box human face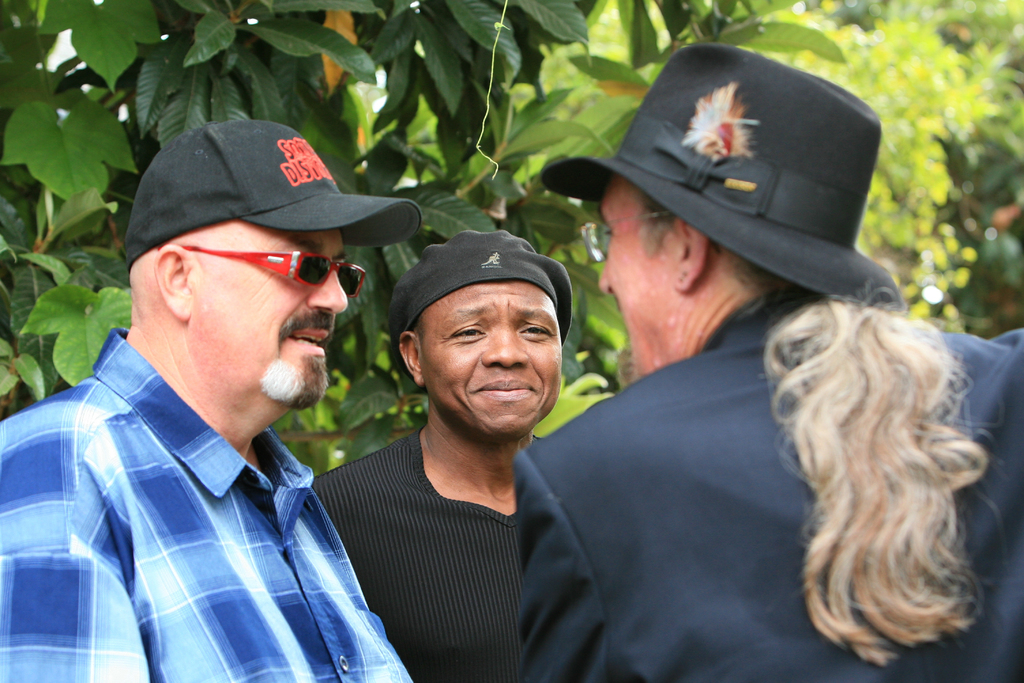
(189, 224, 350, 414)
